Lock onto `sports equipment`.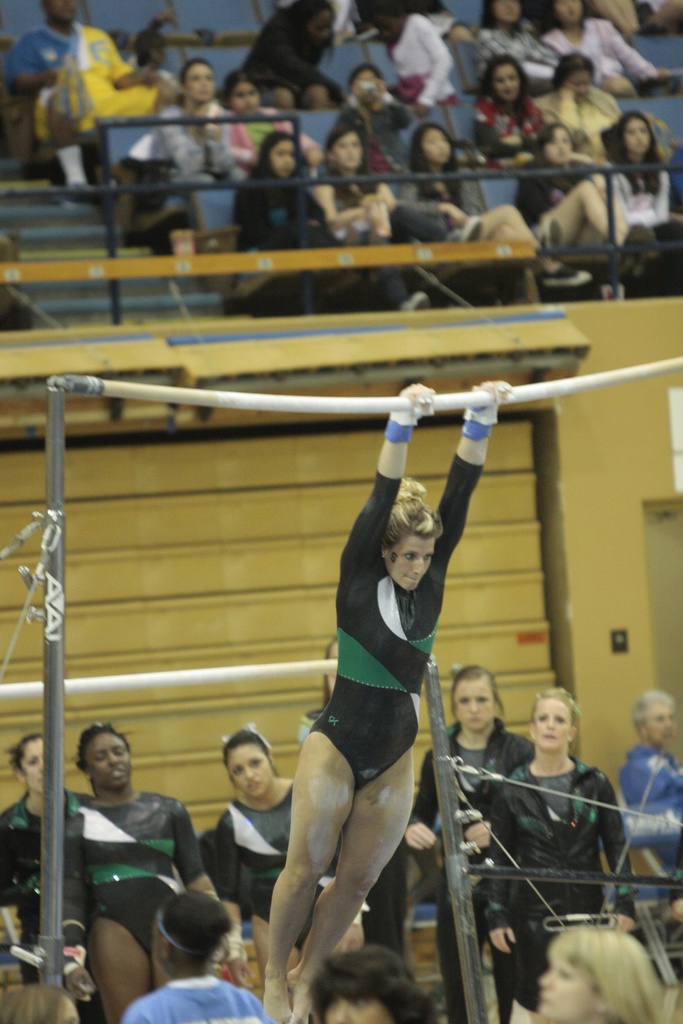
Locked: detection(388, 403, 438, 447).
